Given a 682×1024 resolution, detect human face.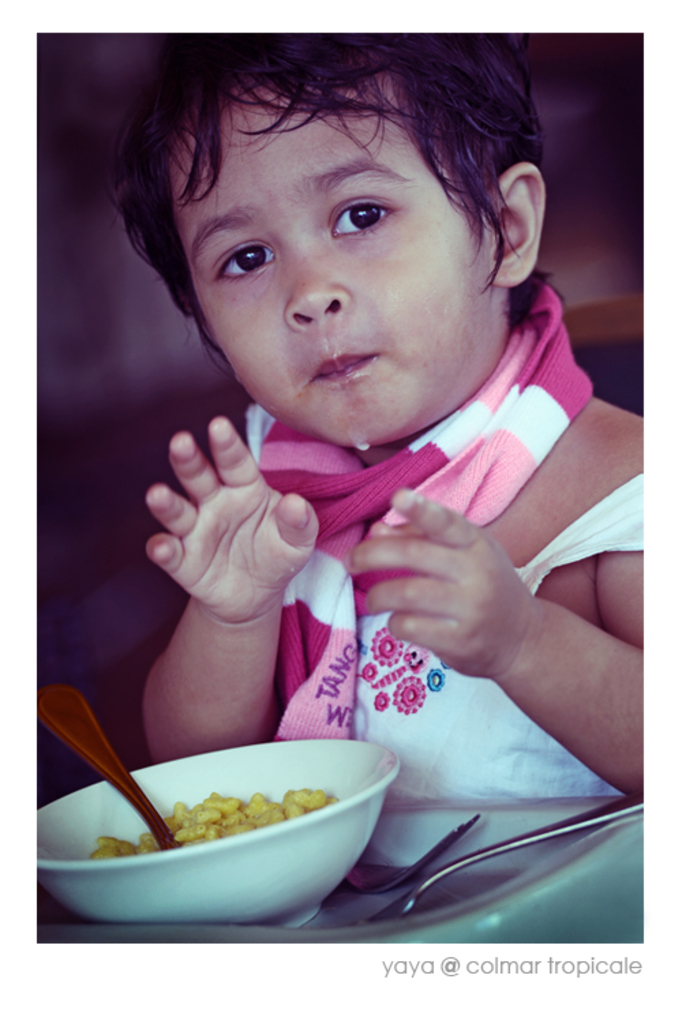
pyautogui.locateOnScreen(169, 68, 490, 442).
